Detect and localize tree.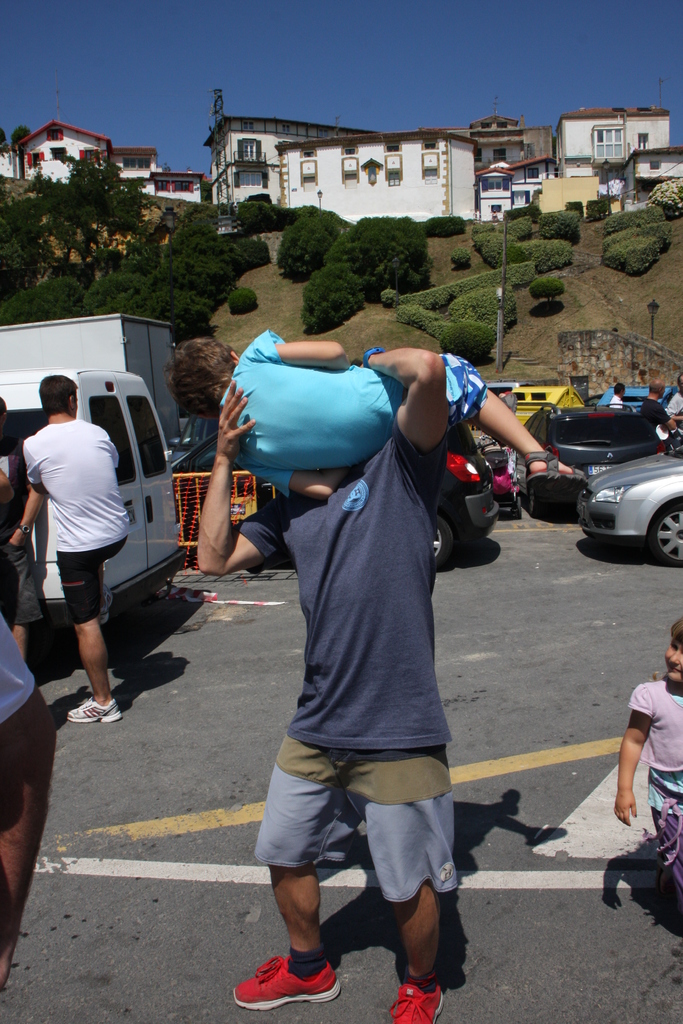
Localized at 258/190/354/285.
